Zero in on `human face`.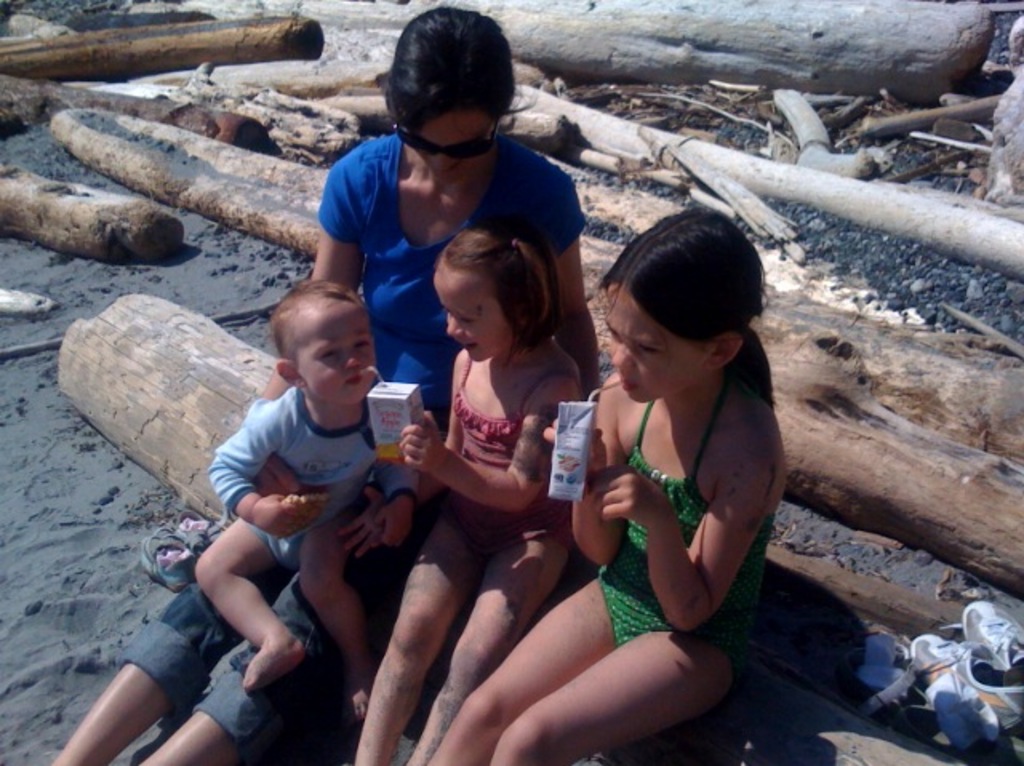
Zeroed in: [left=603, top=289, right=704, bottom=400].
